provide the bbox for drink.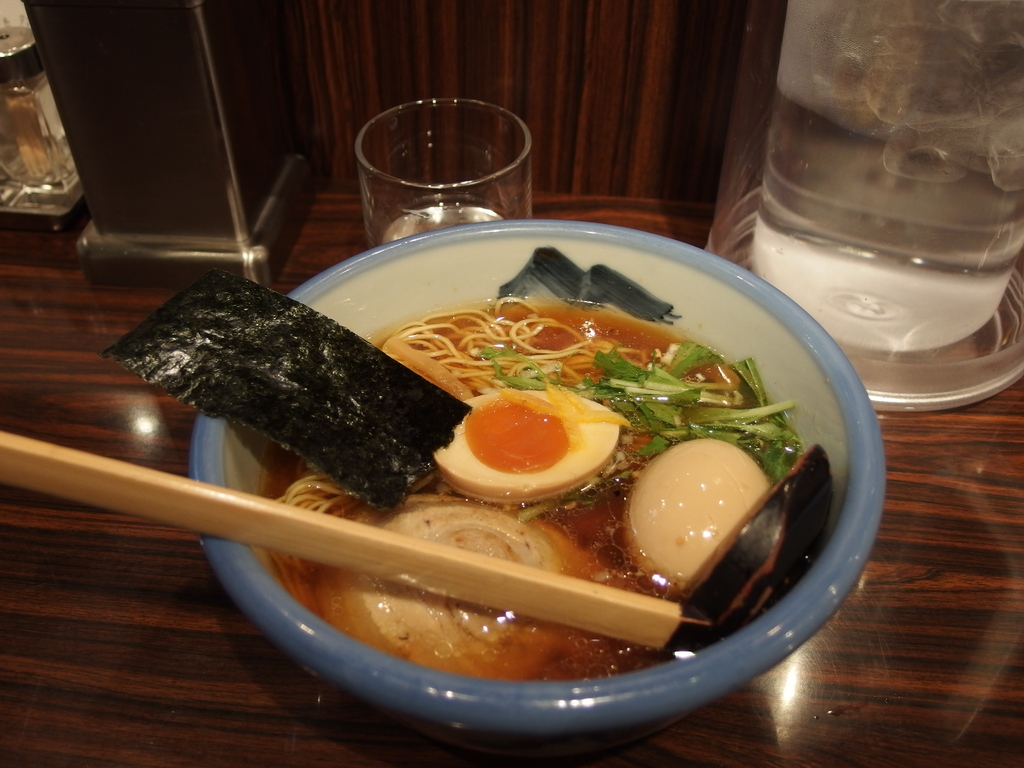
bbox(385, 200, 513, 245).
